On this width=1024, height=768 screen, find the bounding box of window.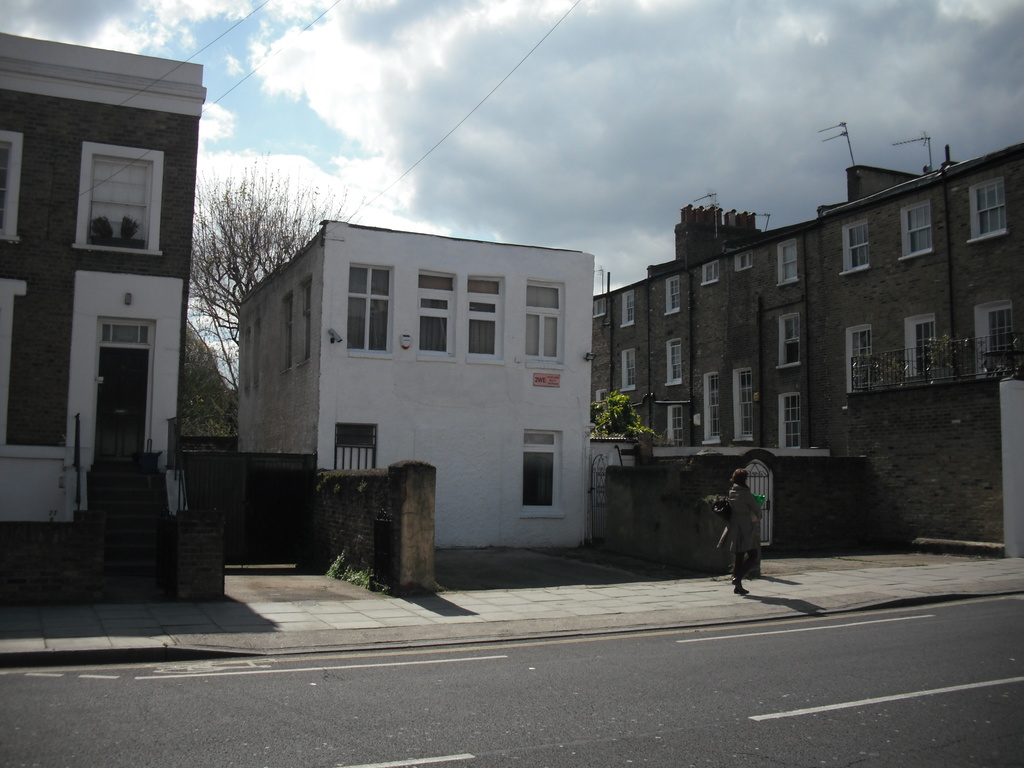
Bounding box: (left=525, top=281, right=561, bottom=368).
